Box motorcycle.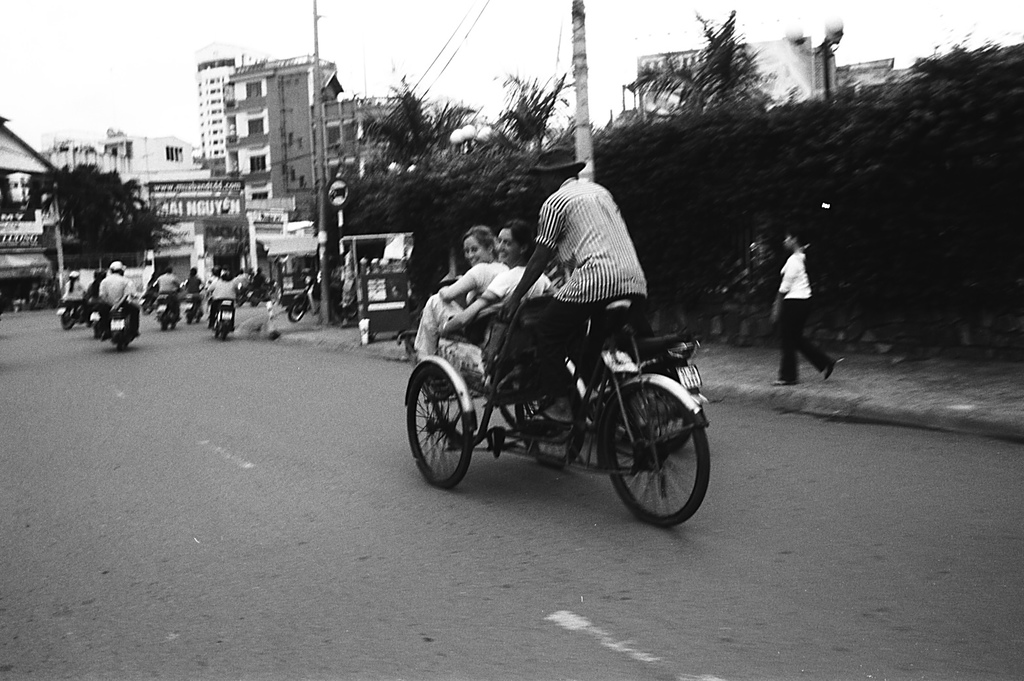
{"x1": 150, "y1": 285, "x2": 178, "y2": 333}.
